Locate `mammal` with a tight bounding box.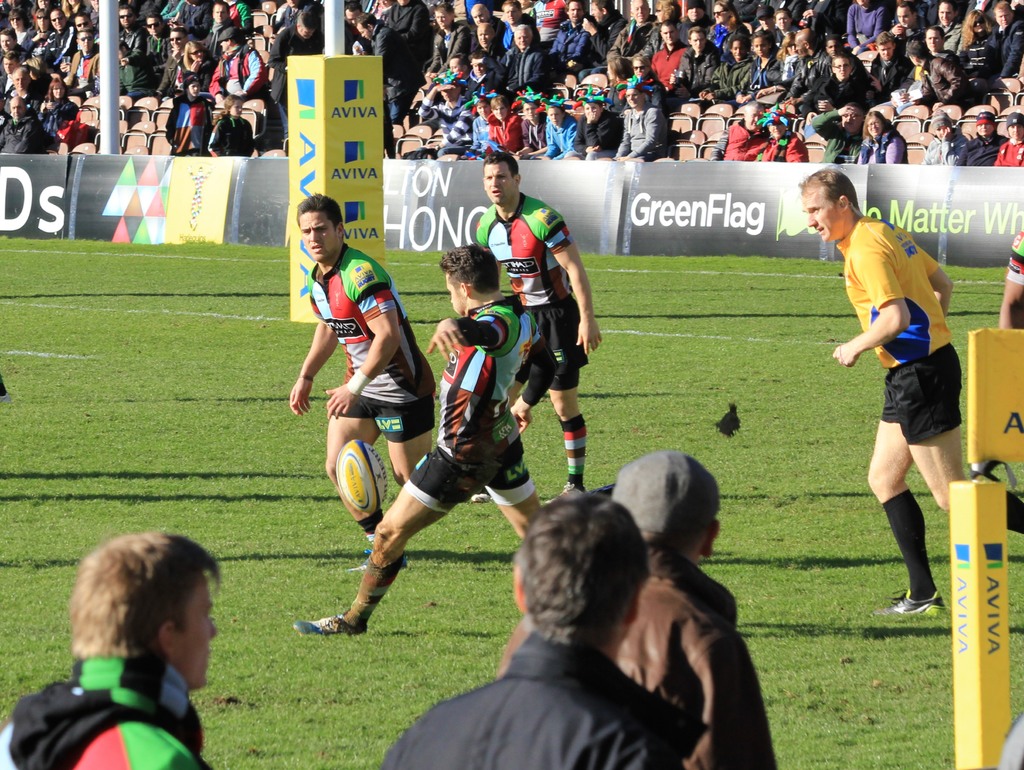
{"x1": 703, "y1": 0, "x2": 741, "y2": 58}.
